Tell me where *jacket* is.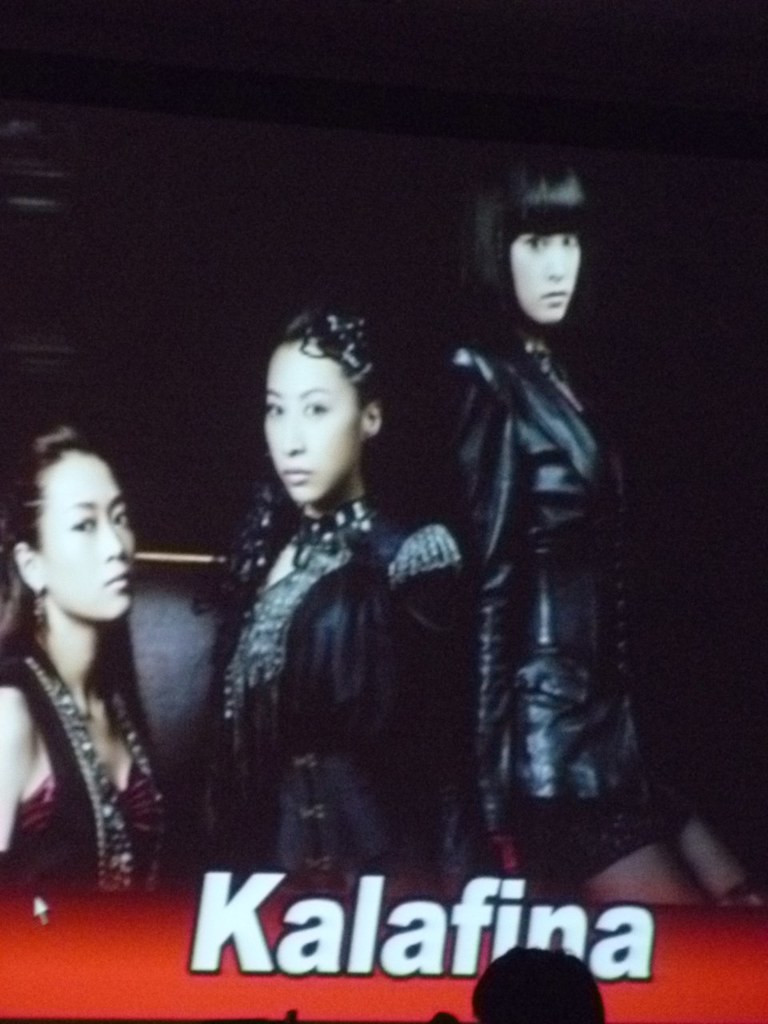
*jacket* is at 197/510/458/895.
